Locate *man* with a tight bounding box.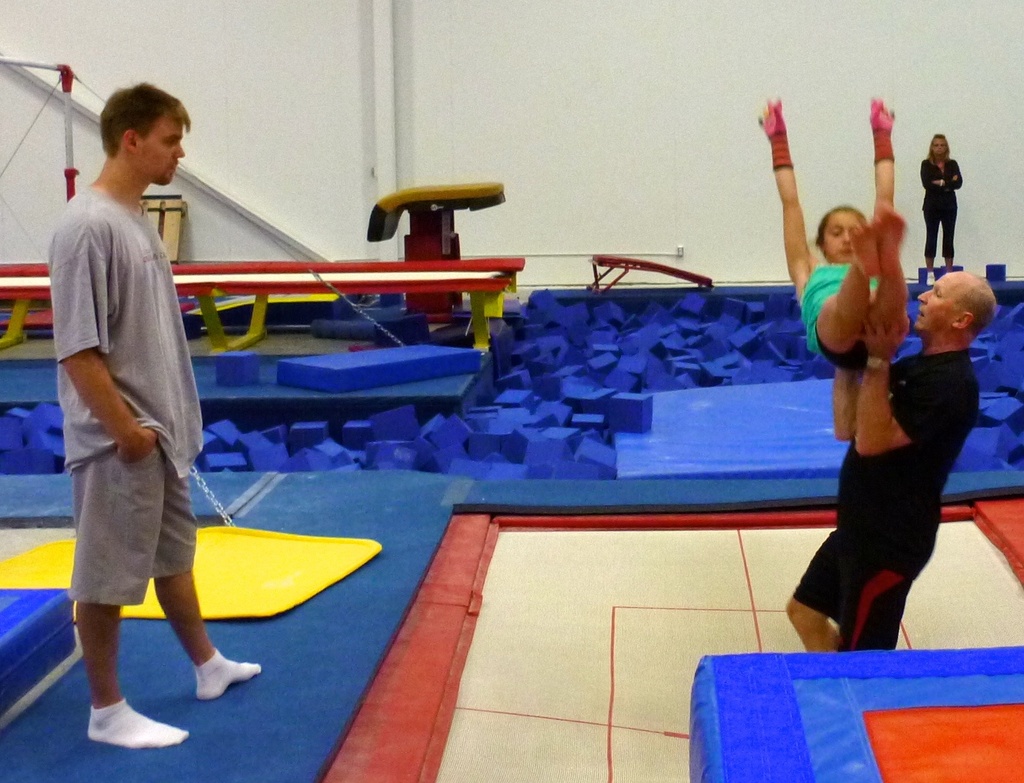
{"x1": 784, "y1": 268, "x2": 1002, "y2": 657}.
